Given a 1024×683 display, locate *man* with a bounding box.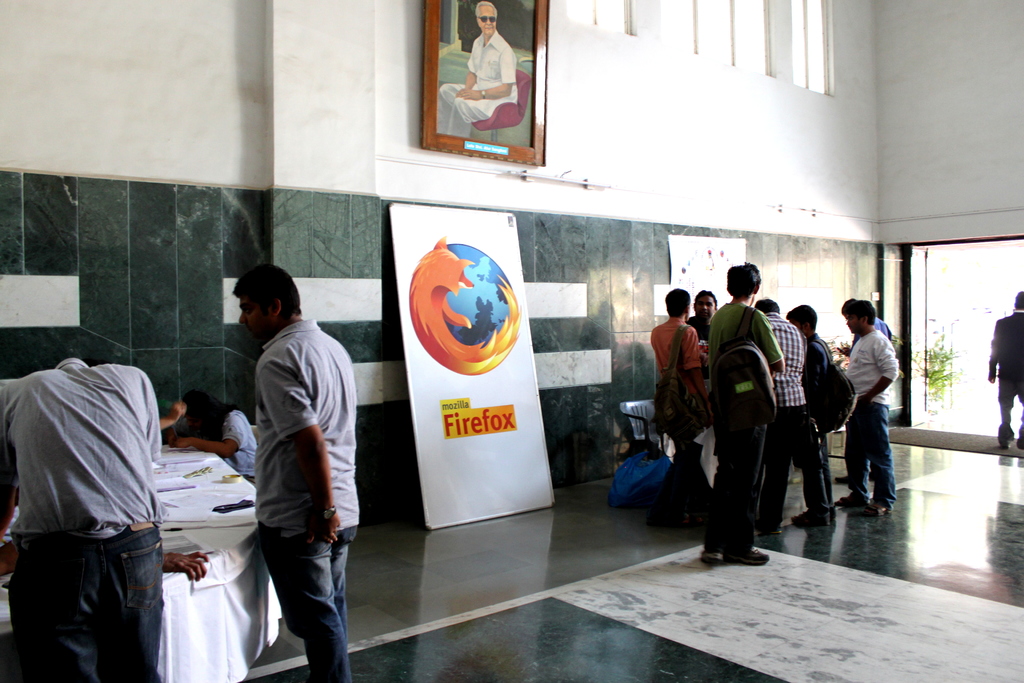
Located: crop(644, 292, 716, 487).
